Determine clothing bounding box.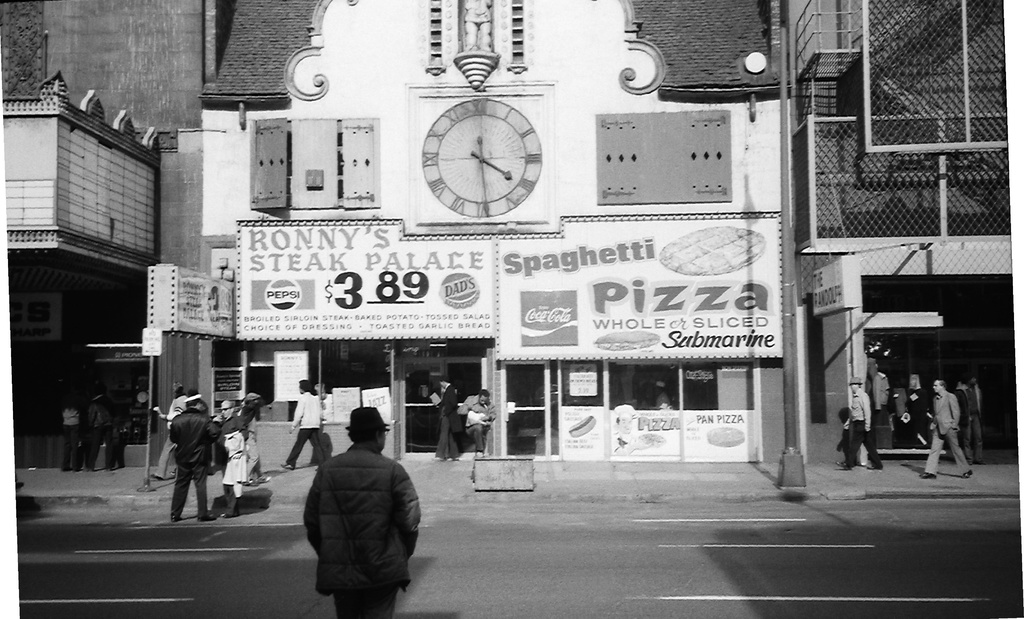
Determined: [465, 395, 488, 456].
